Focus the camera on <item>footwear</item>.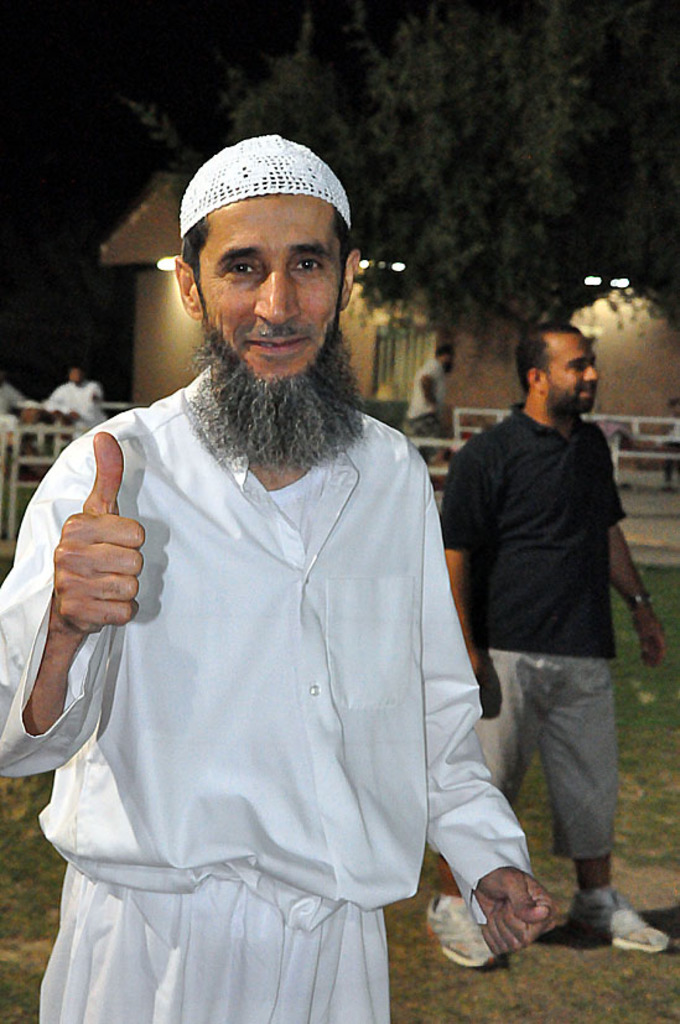
Focus region: pyautogui.locateOnScreen(424, 894, 505, 962).
